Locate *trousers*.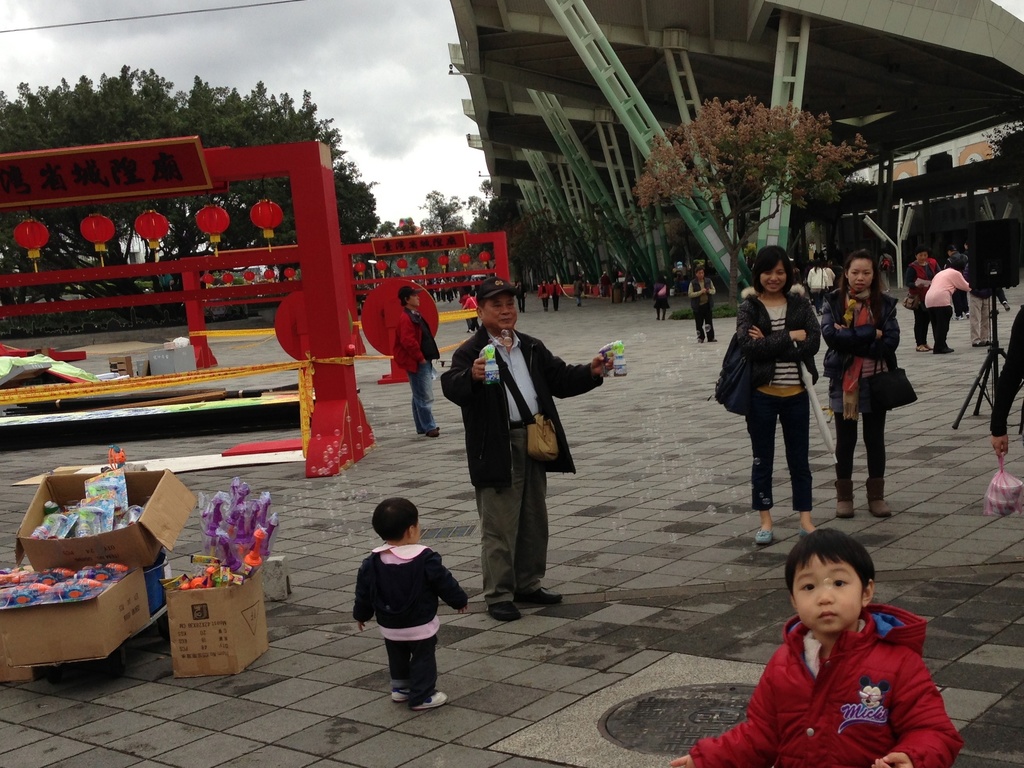
Bounding box: (742,392,812,513).
